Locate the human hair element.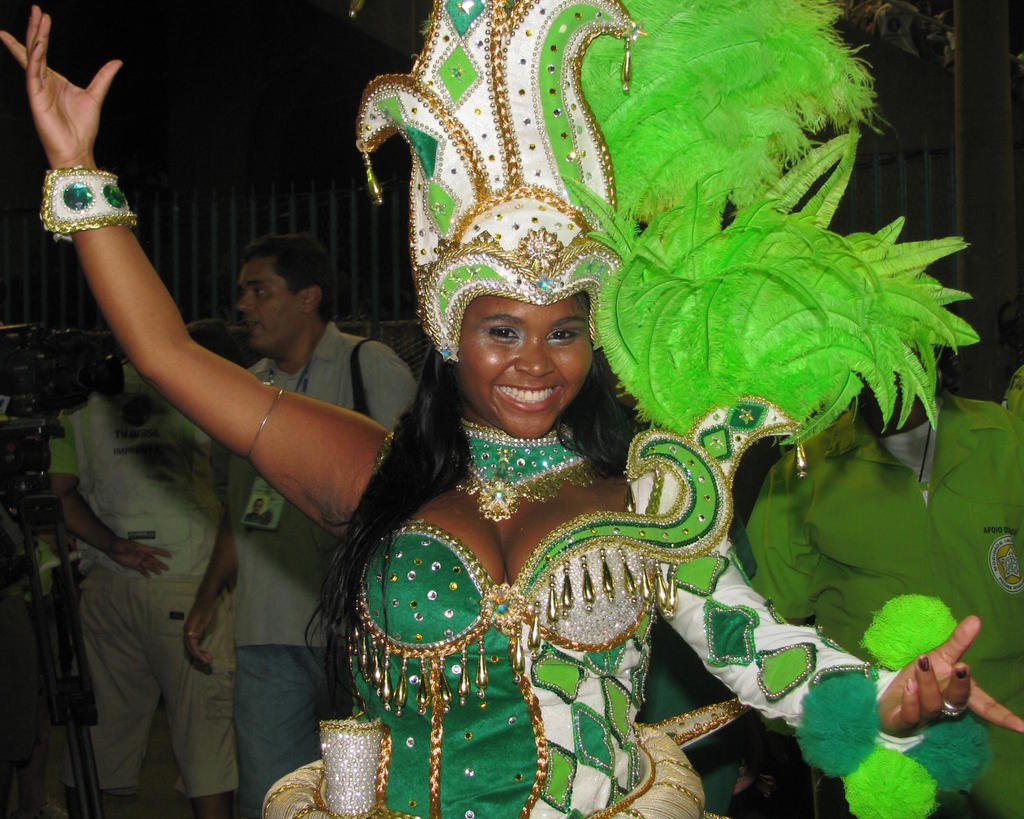
Element bbox: bbox=[304, 342, 653, 697].
